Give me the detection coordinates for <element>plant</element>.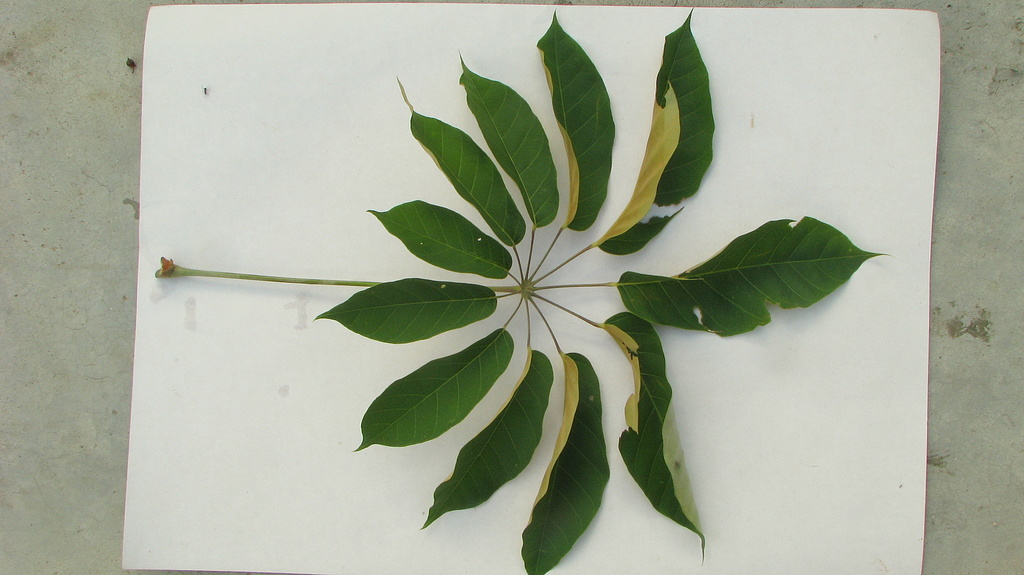
x1=175 y1=5 x2=916 y2=554.
